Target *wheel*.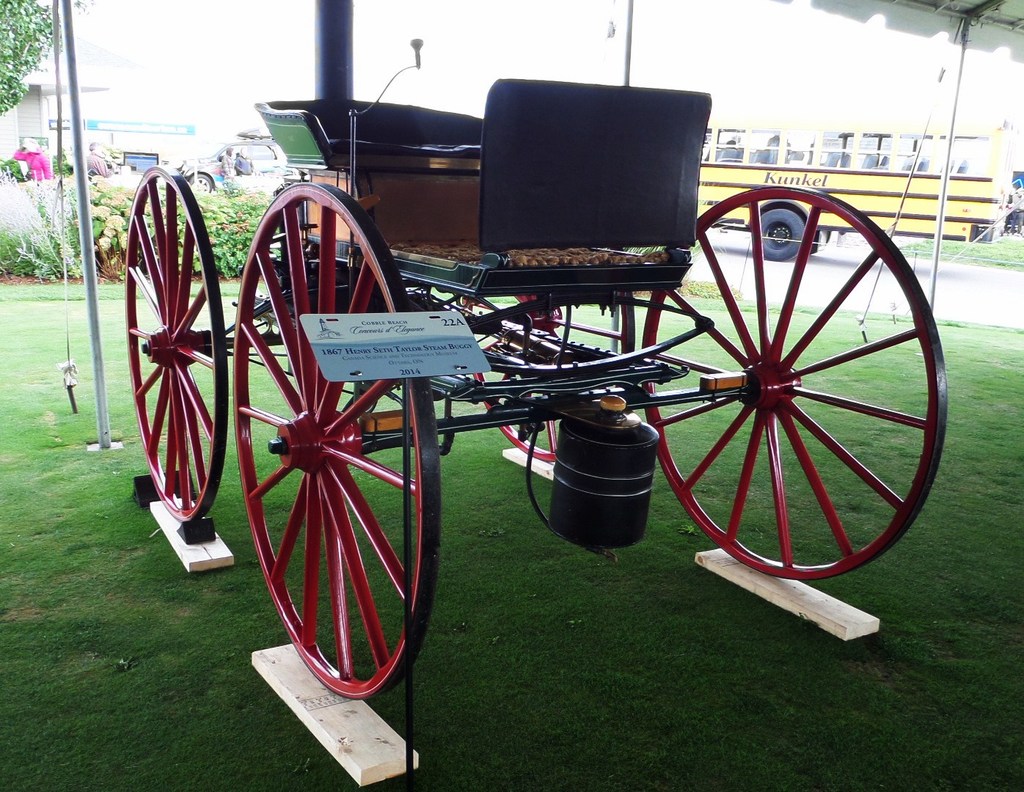
Target region: [189, 172, 211, 193].
